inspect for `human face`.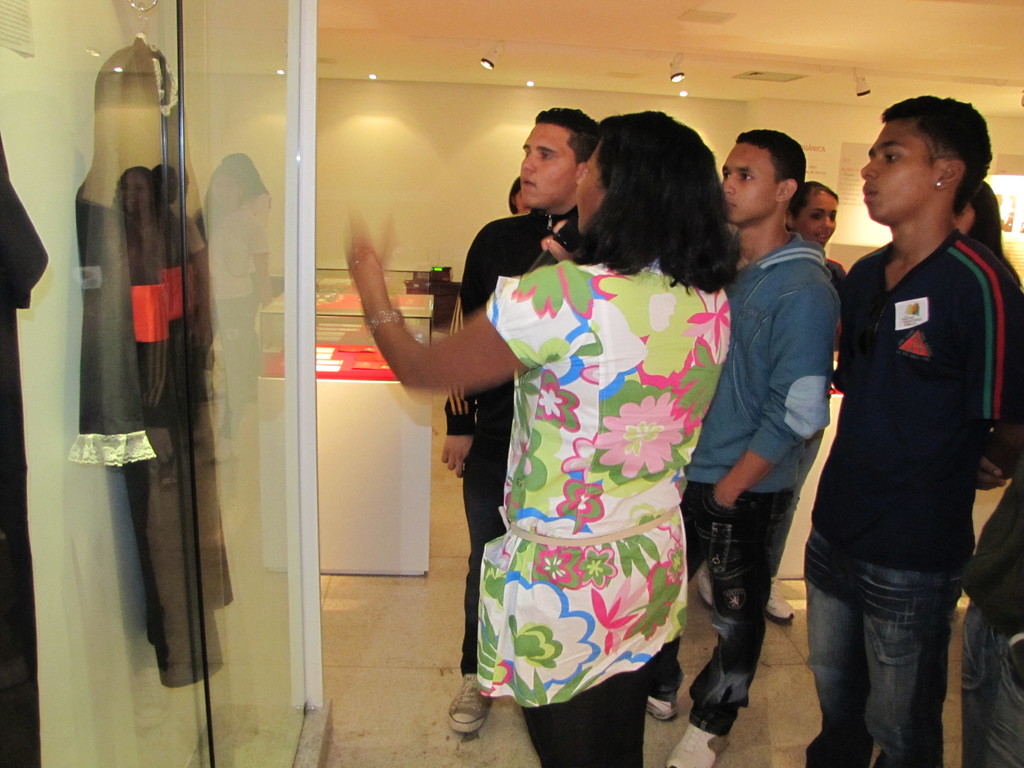
Inspection: box(721, 141, 774, 223).
